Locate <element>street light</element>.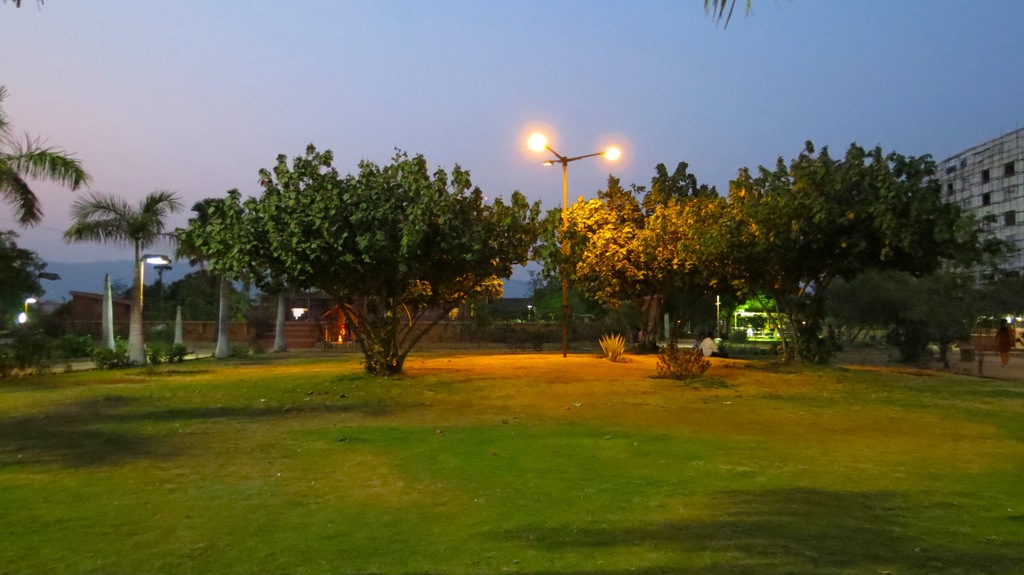
Bounding box: bbox(139, 254, 176, 303).
